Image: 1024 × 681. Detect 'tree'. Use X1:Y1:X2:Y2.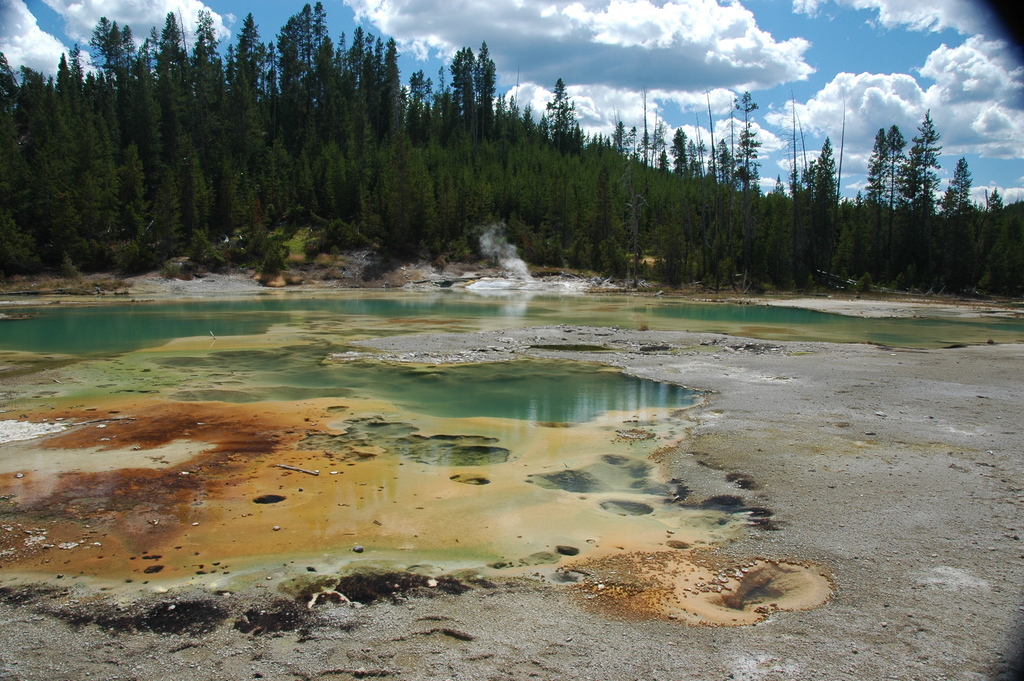
547:76:576:152.
